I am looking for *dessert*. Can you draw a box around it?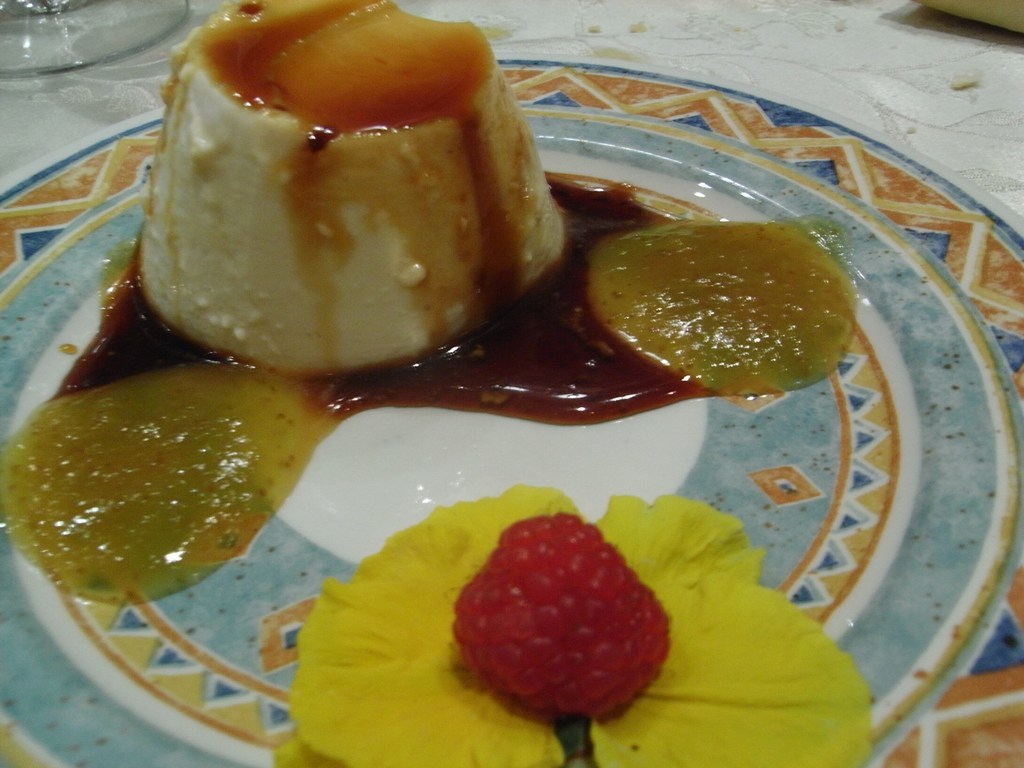
Sure, the bounding box is [111, 0, 560, 397].
